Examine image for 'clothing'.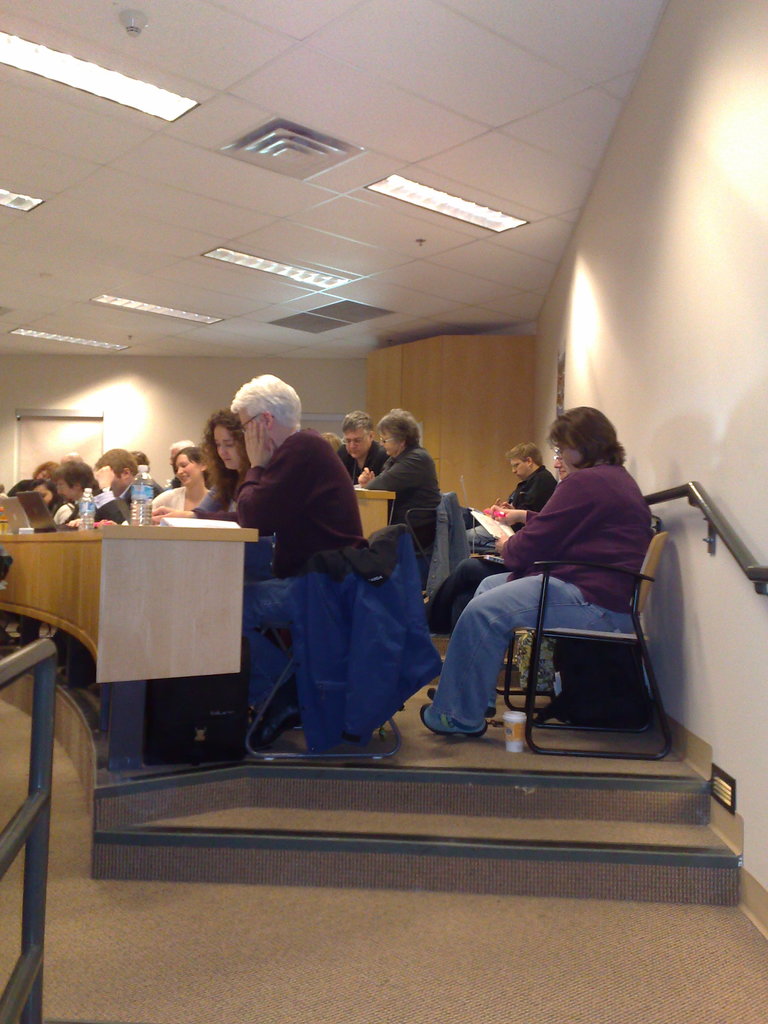
Examination result: detection(91, 474, 164, 524).
